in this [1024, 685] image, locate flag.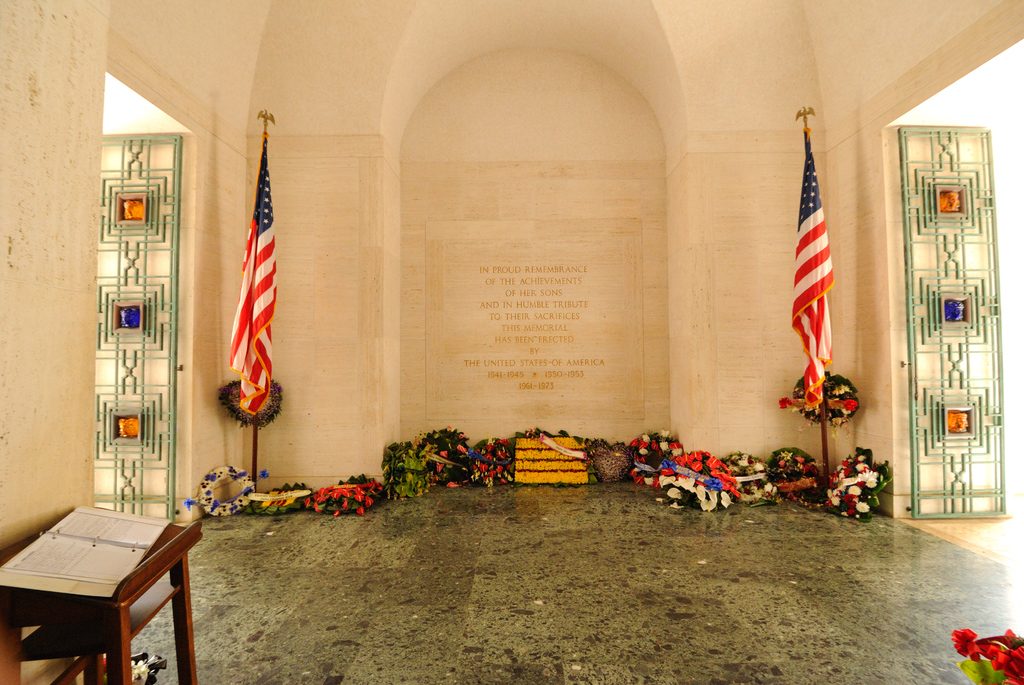
Bounding box: left=228, top=136, right=275, bottom=416.
